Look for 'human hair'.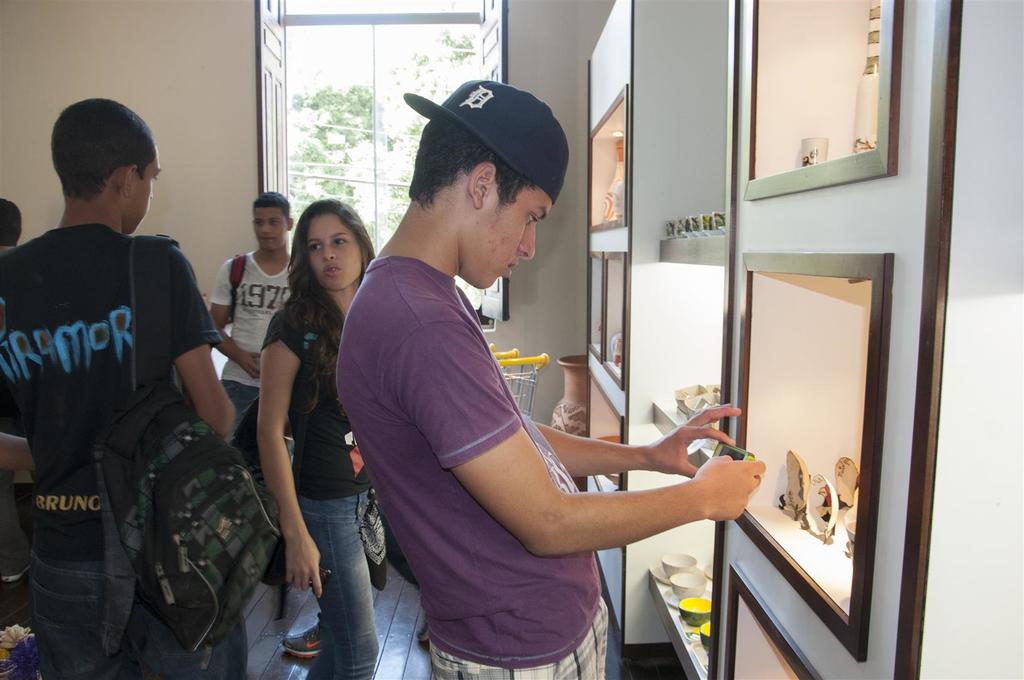
Found: left=278, top=199, right=376, bottom=420.
